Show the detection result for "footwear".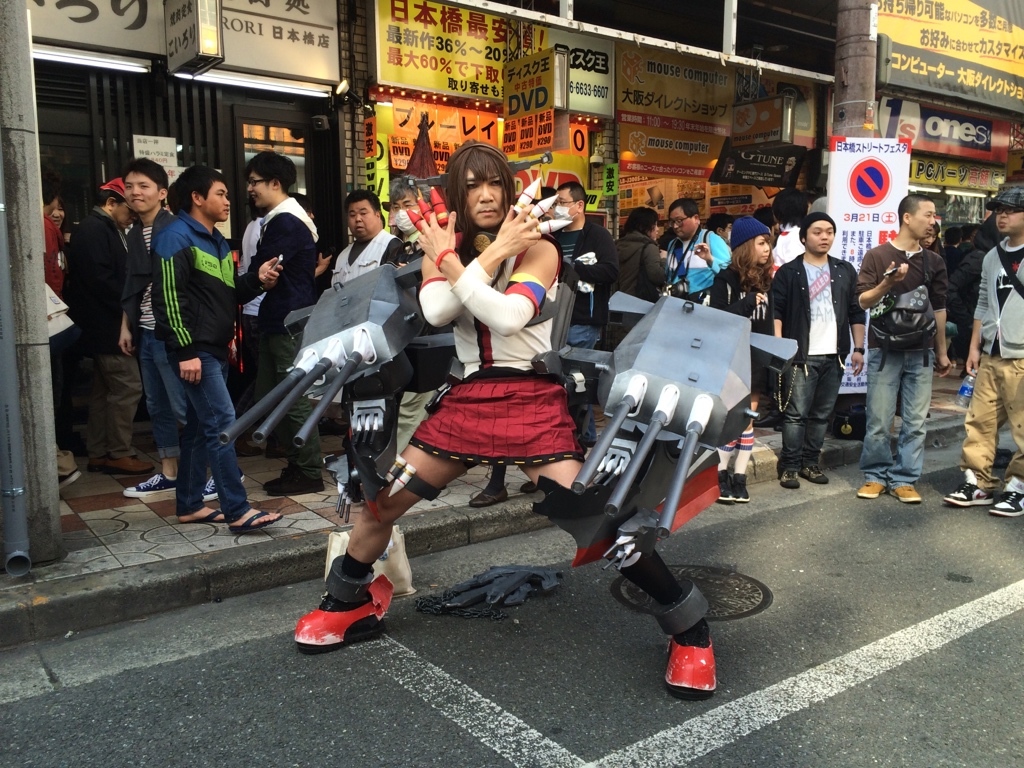
bbox=[666, 631, 716, 701].
